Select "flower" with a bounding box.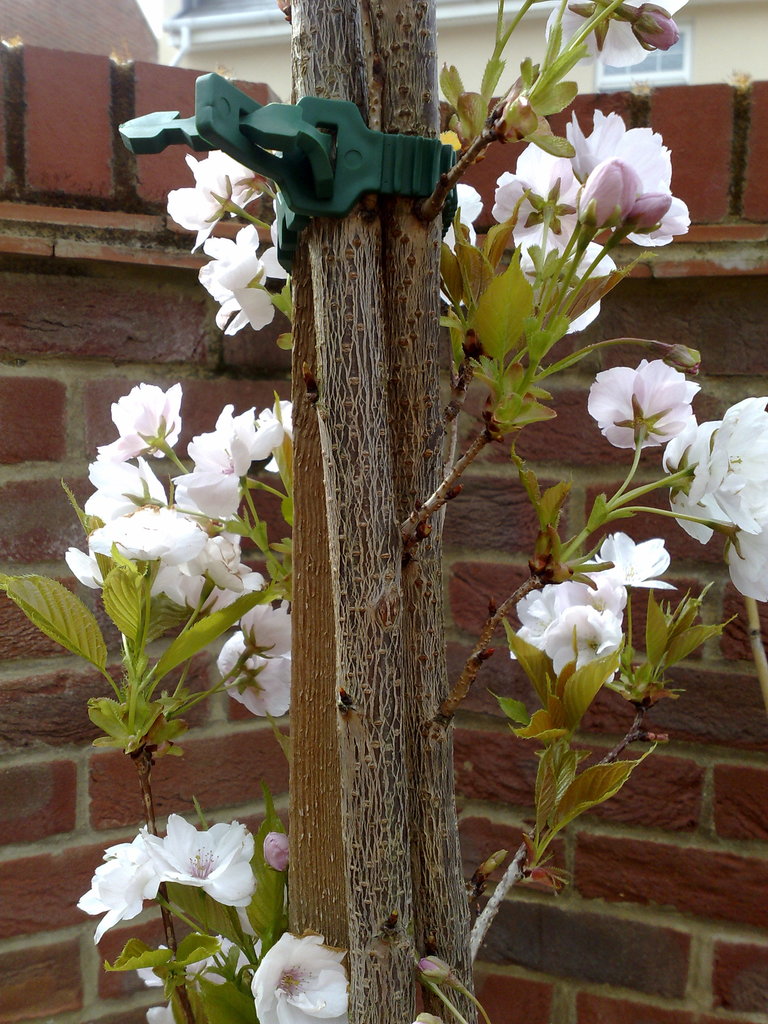
[159,149,248,259].
